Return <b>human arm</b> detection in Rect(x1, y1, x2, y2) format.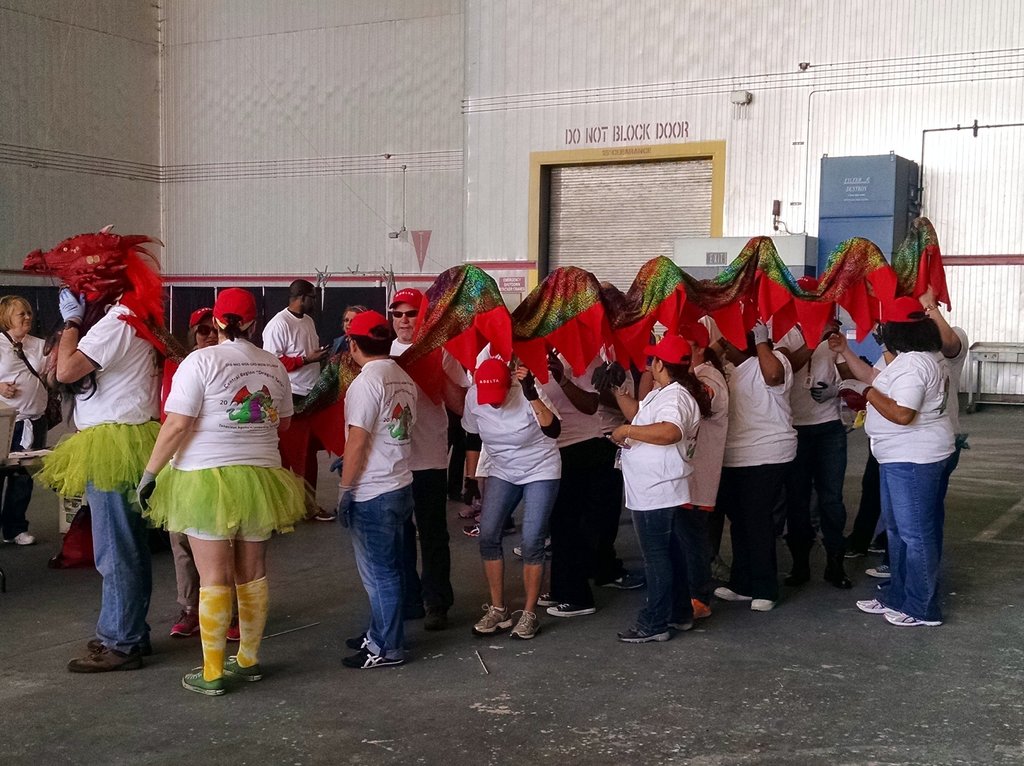
Rect(746, 299, 791, 388).
